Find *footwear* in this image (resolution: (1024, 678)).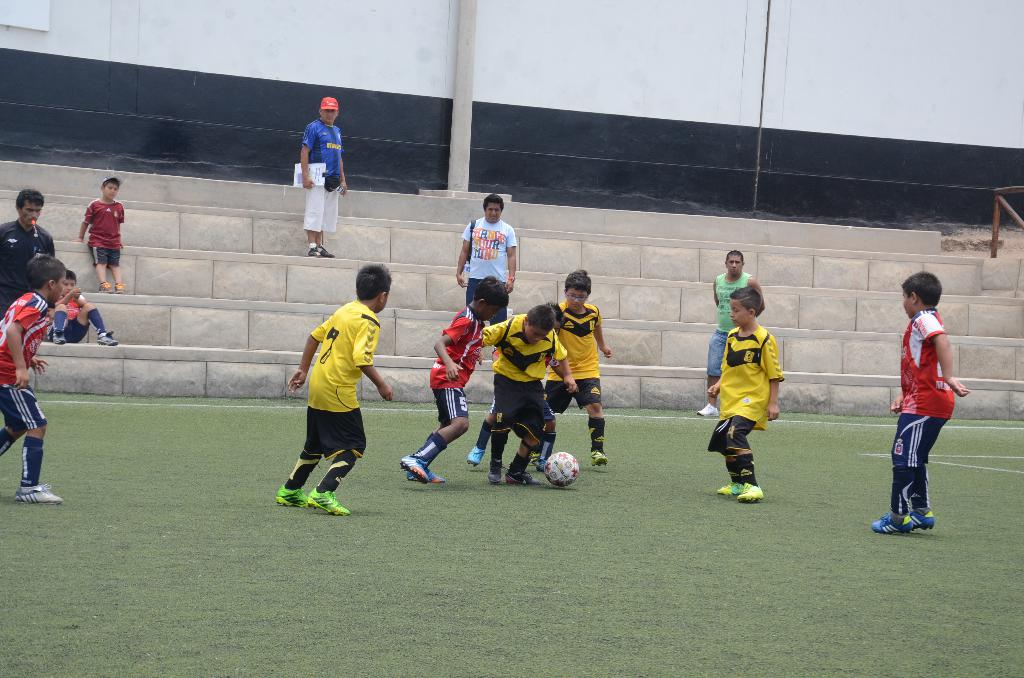
<box>307,485,350,514</box>.
